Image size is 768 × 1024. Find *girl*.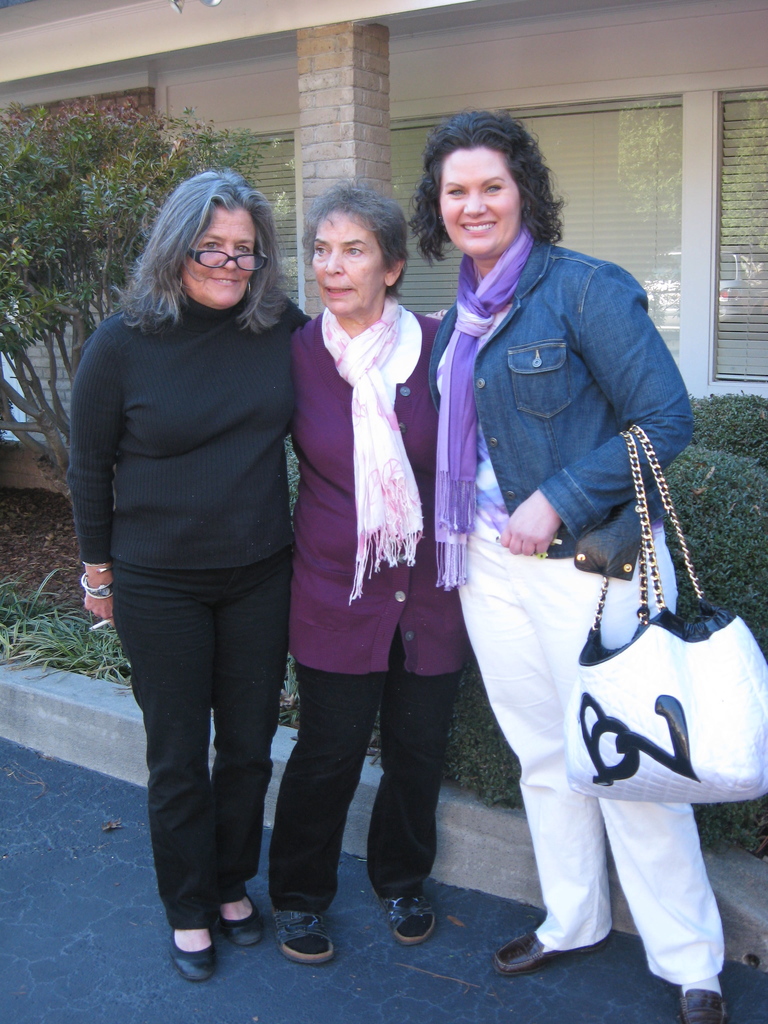
<box>288,185,445,893</box>.
